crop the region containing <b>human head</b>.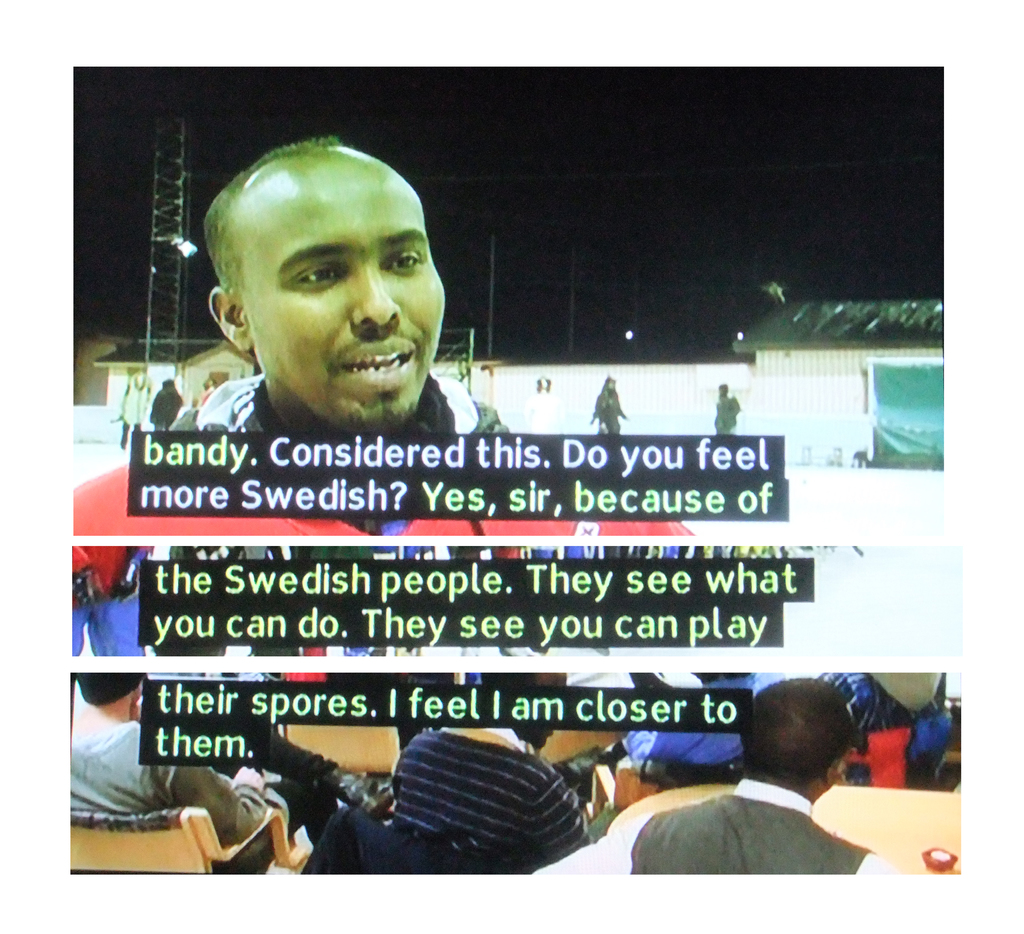
Crop region: detection(204, 127, 454, 435).
